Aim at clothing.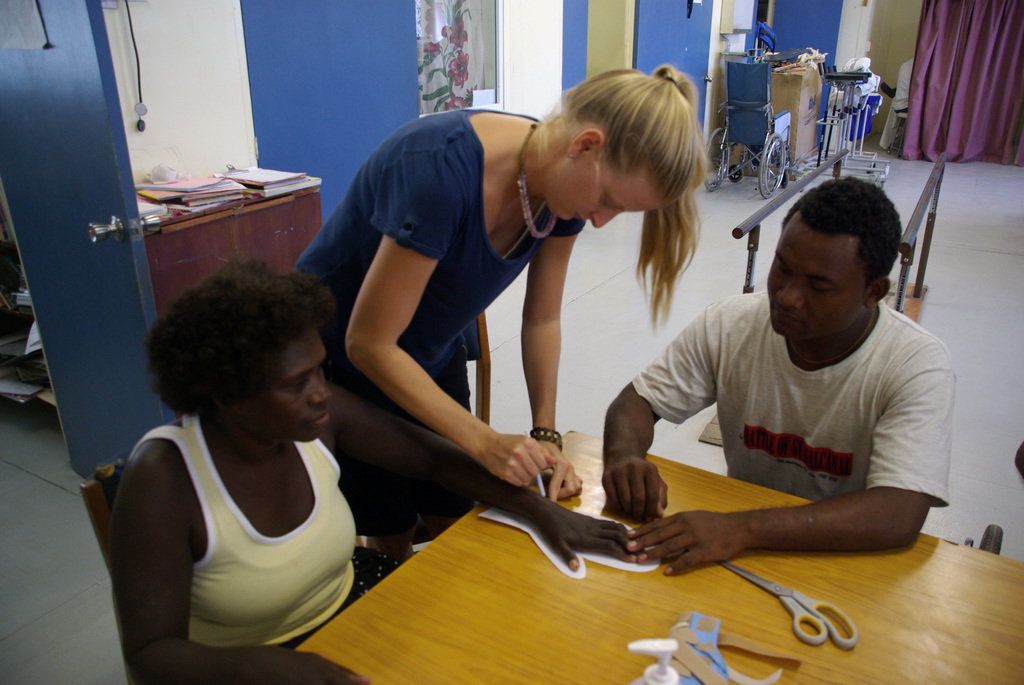
Aimed at l=289, t=107, r=585, b=407.
